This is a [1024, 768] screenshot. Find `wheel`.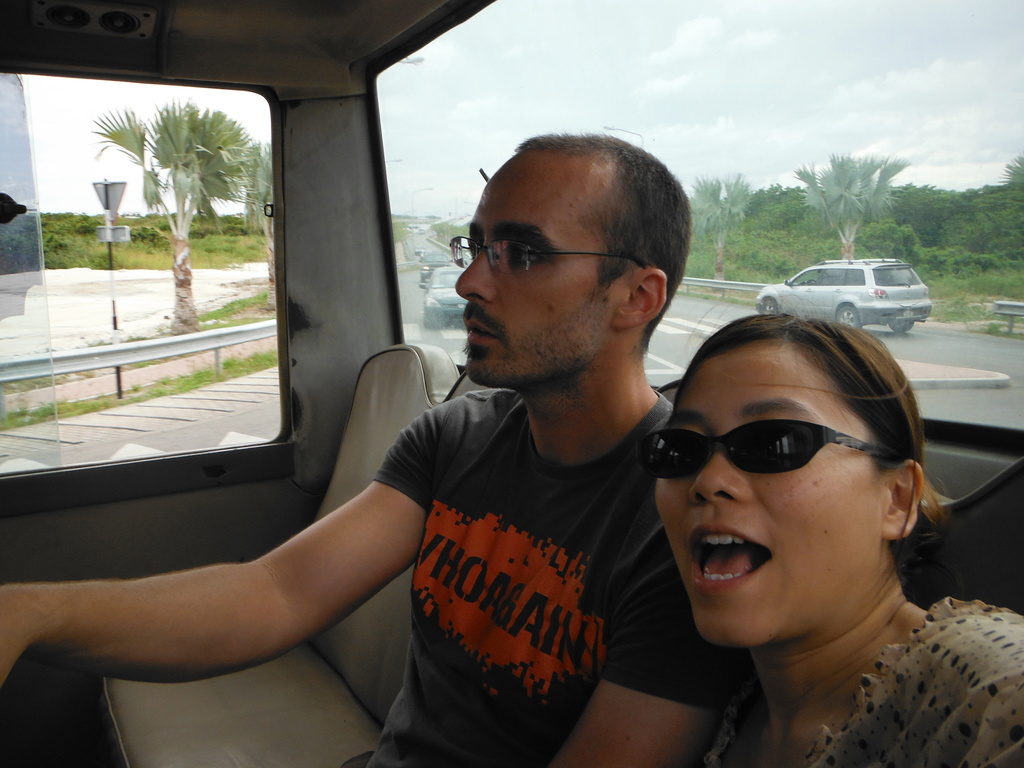
Bounding box: box=[761, 302, 776, 311].
